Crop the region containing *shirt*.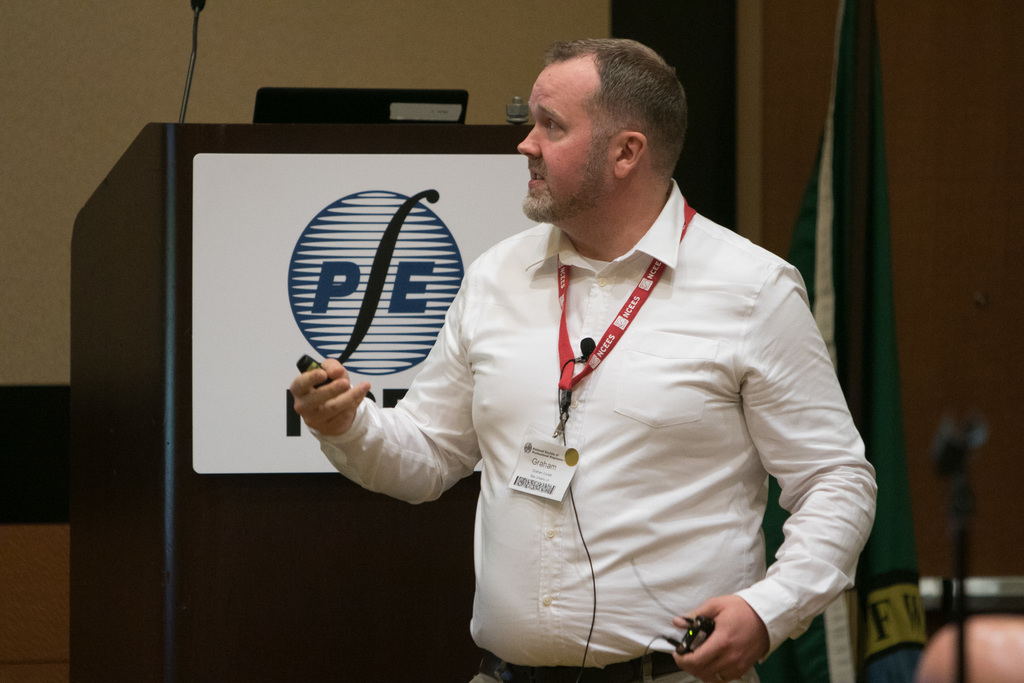
Crop region: left=292, top=163, right=881, bottom=632.
